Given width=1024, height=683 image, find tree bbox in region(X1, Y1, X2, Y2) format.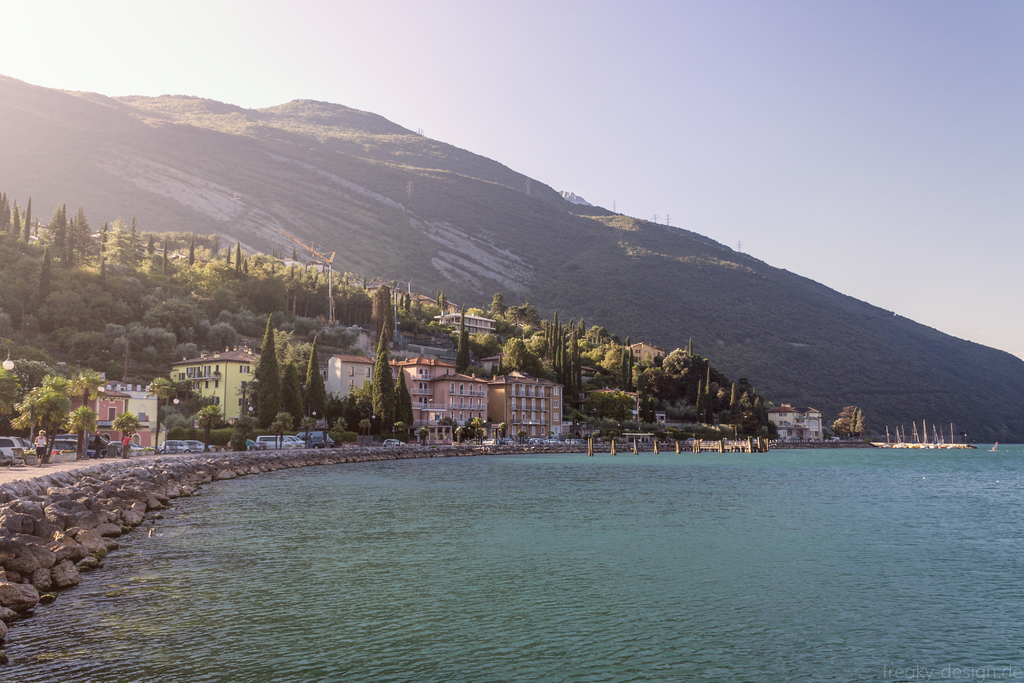
region(109, 320, 147, 386).
